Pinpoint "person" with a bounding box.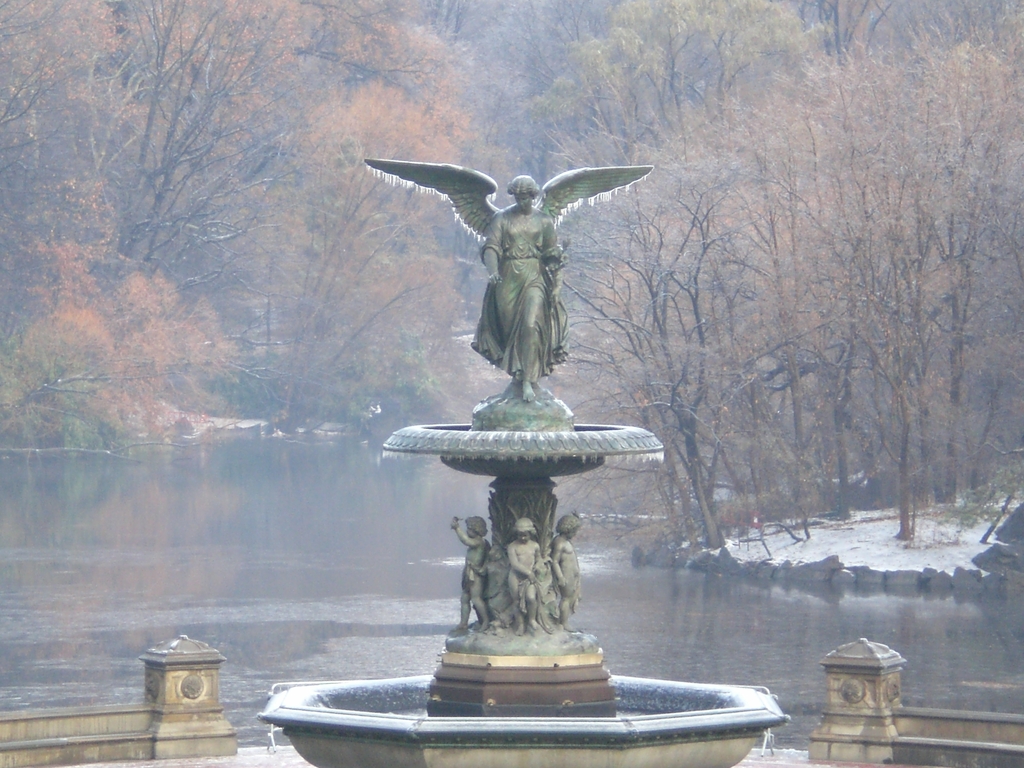
(368, 161, 652, 398).
